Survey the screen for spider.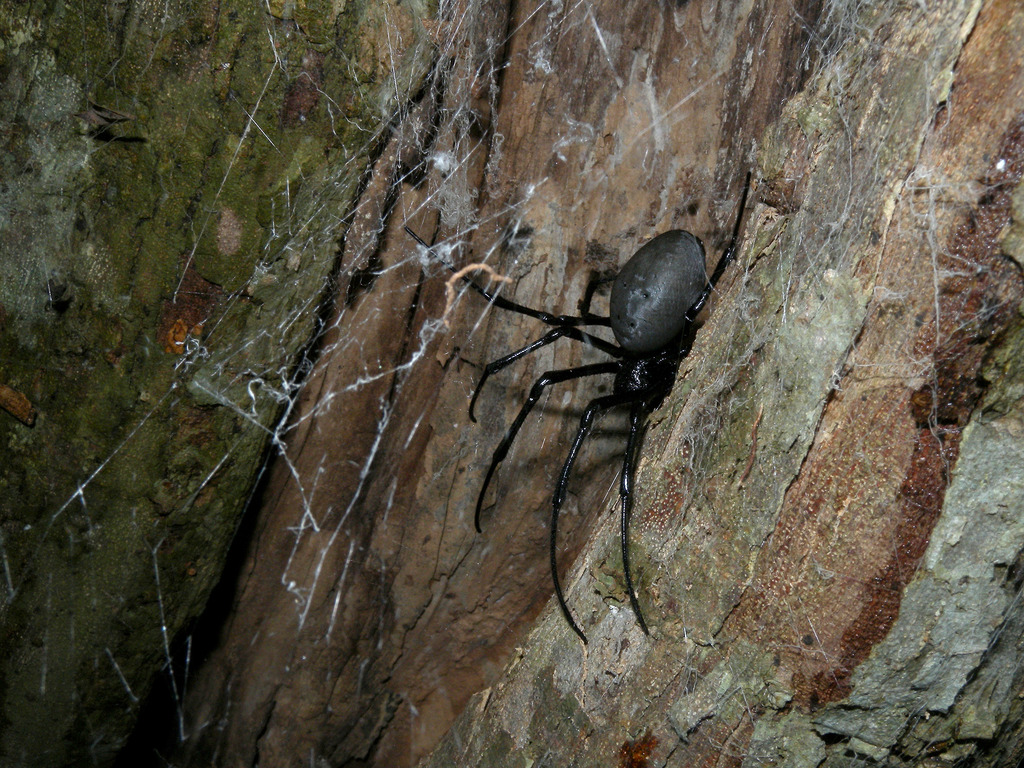
Survey found: box=[461, 170, 754, 650].
